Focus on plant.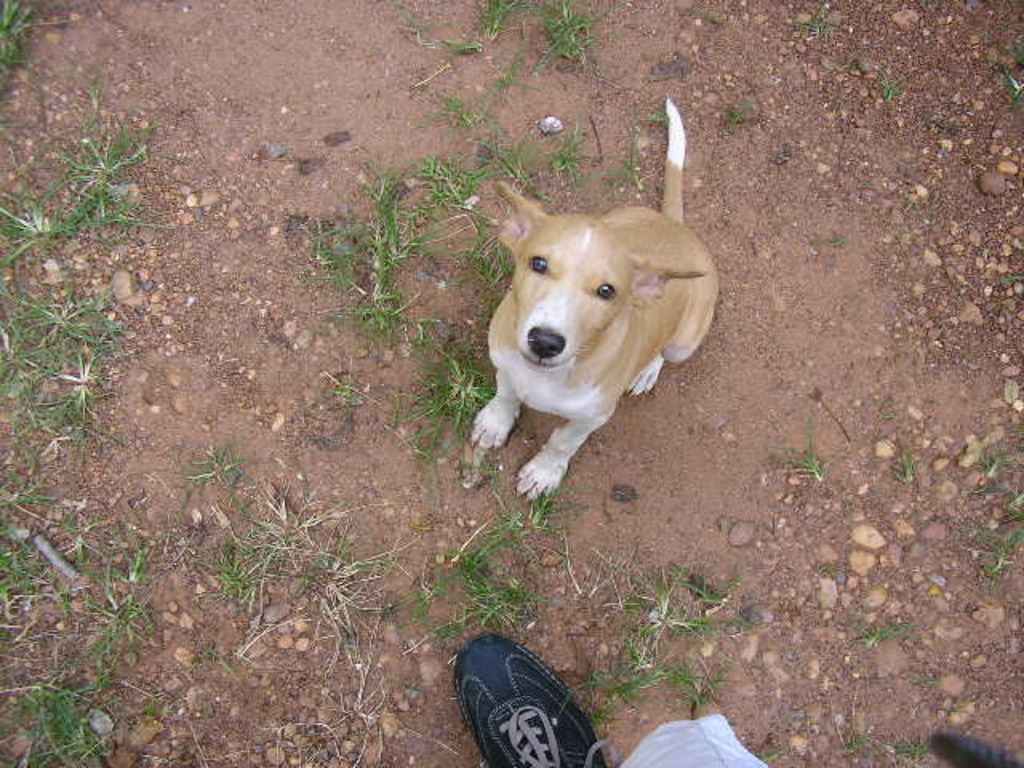
Focused at region(480, 38, 534, 109).
